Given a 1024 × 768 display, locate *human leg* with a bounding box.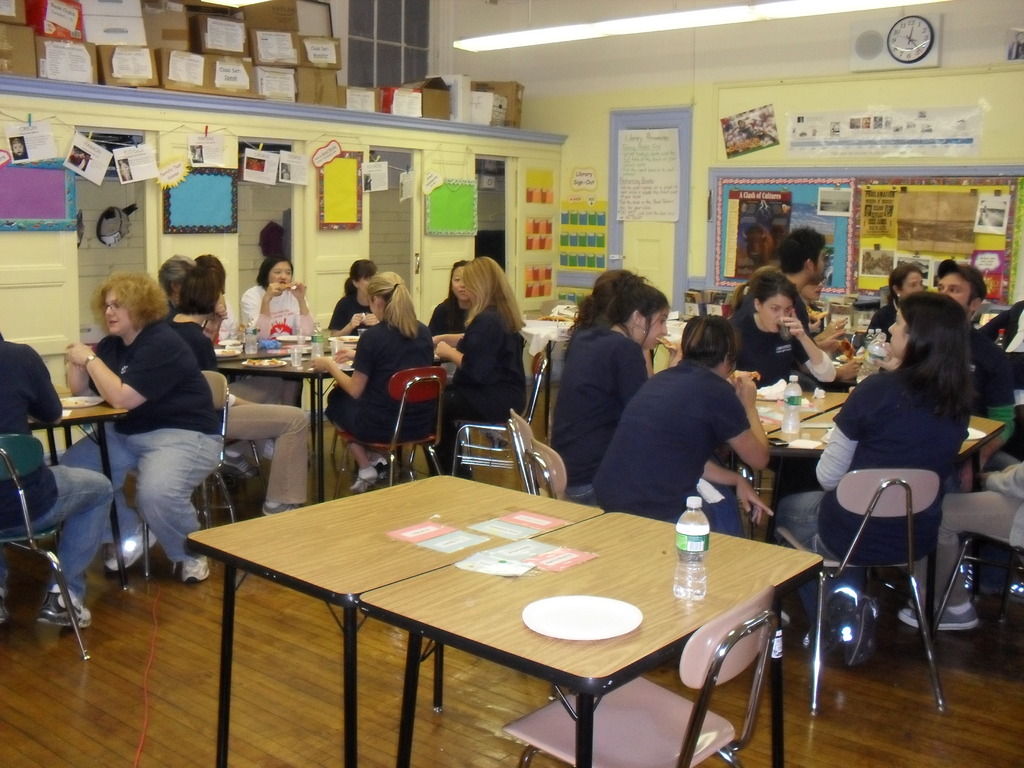
Located: [418,381,529,477].
